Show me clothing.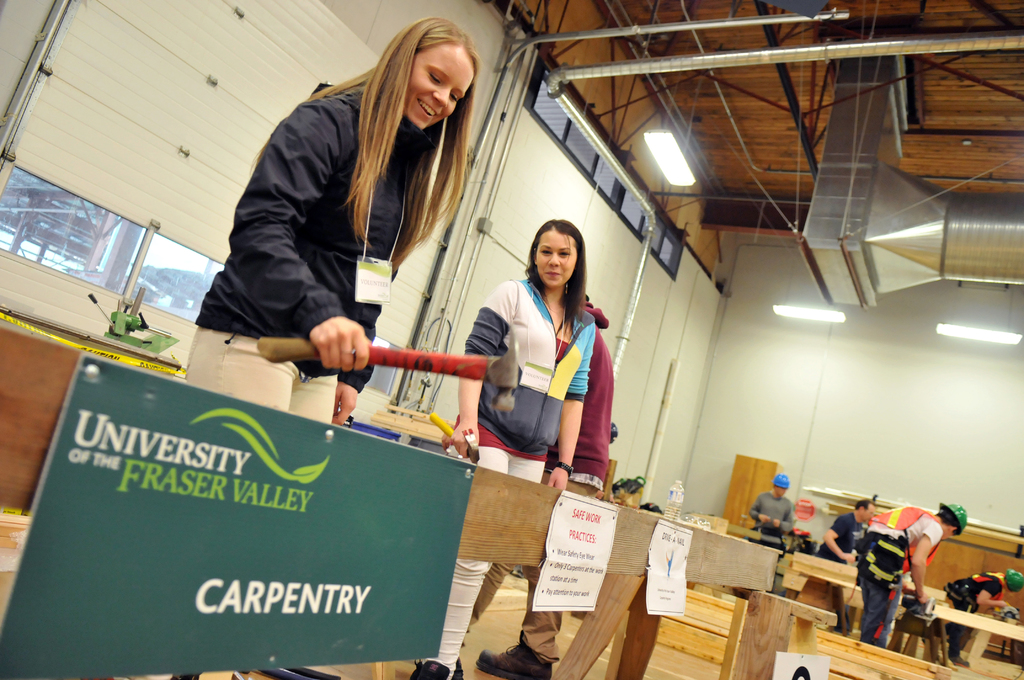
clothing is here: x1=818, y1=508, x2=867, y2=635.
